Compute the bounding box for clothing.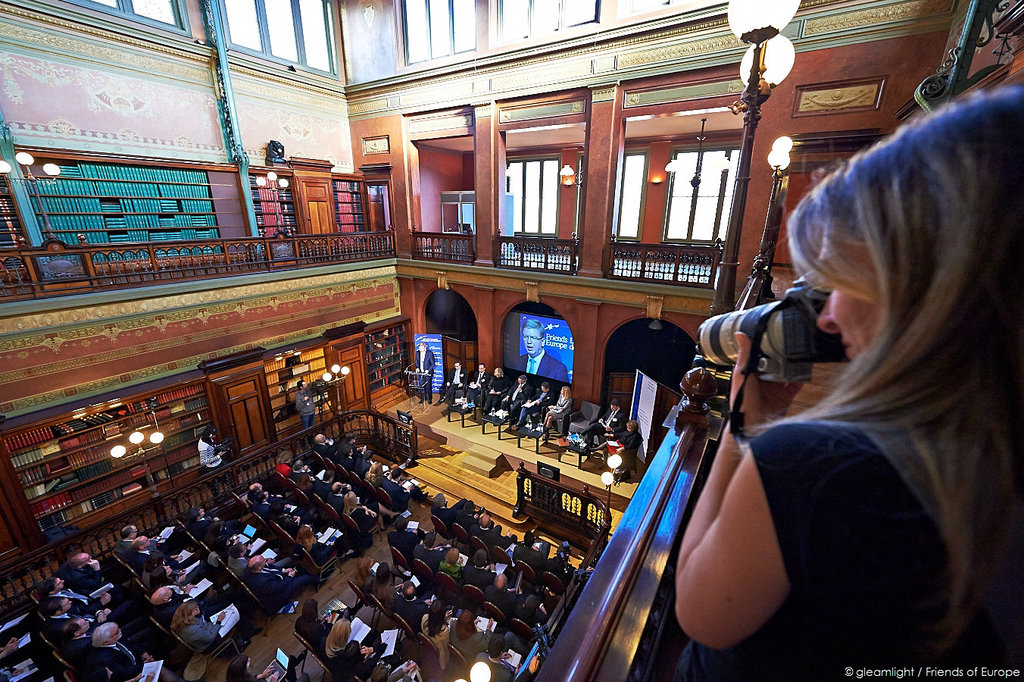
(x1=682, y1=421, x2=1023, y2=681).
